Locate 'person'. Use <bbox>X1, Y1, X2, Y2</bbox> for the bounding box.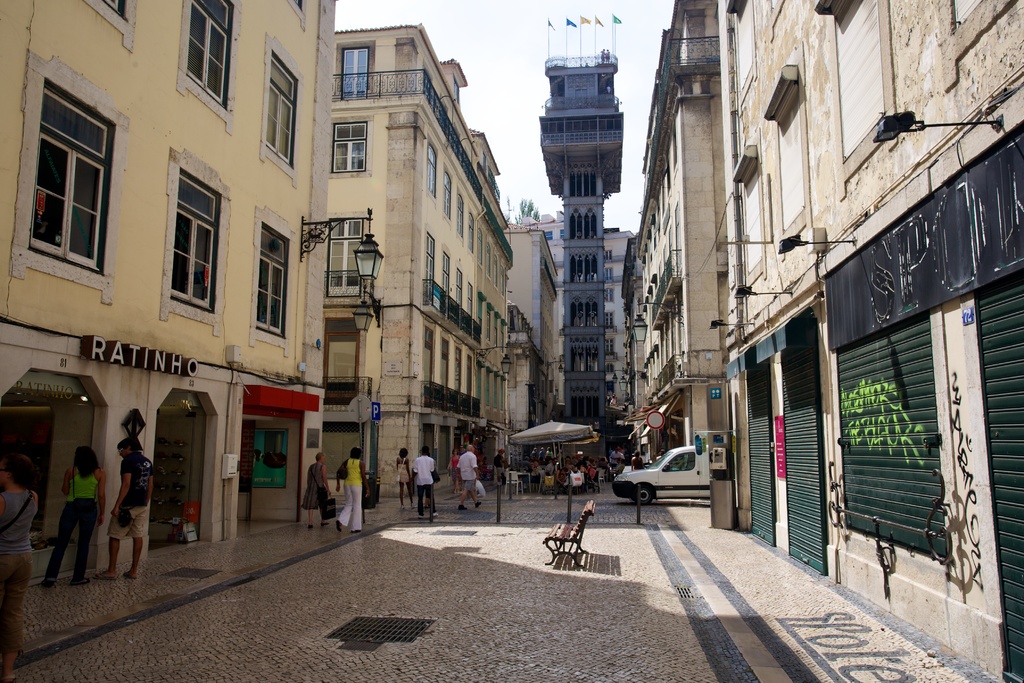
<bbox>0, 456, 40, 681</bbox>.
